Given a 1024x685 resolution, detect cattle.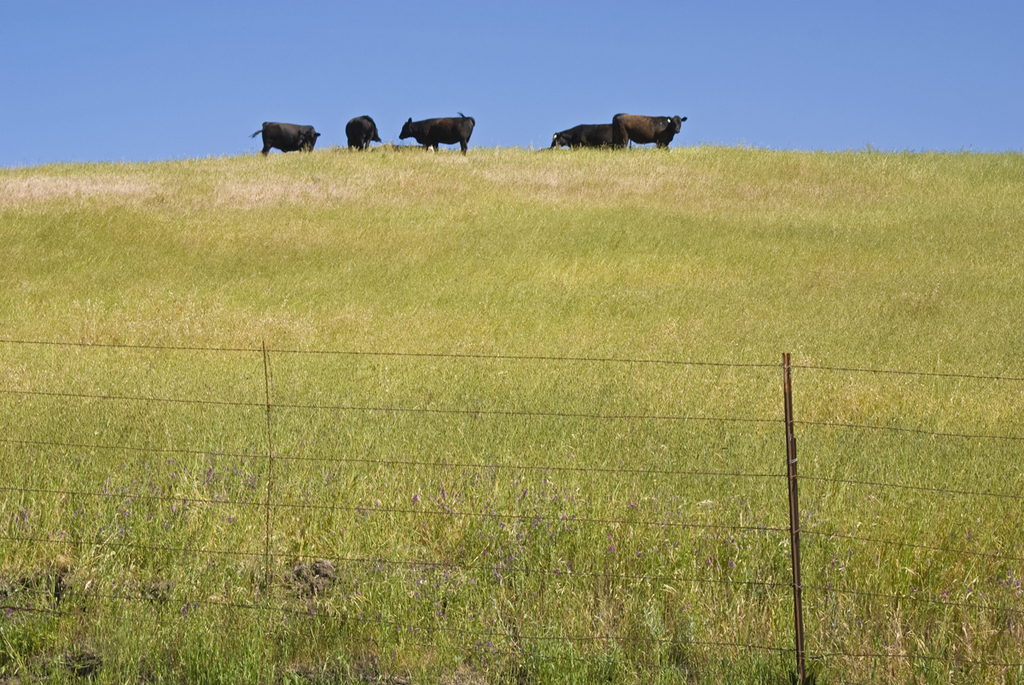
<region>552, 123, 632, 150</region>.
